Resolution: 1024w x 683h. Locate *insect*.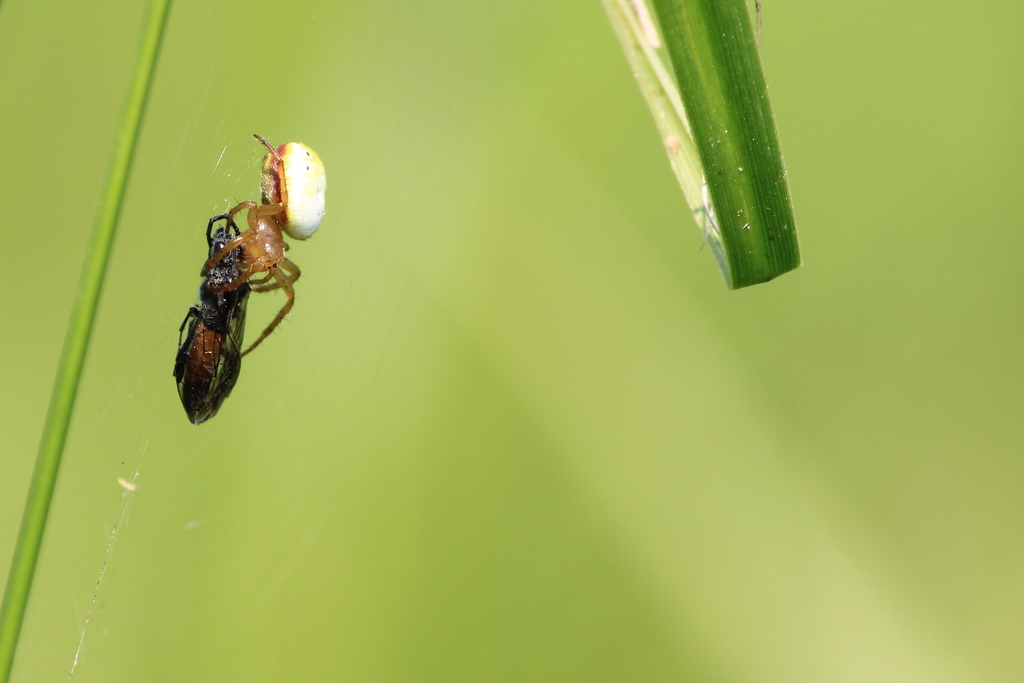
detection(202, 134, 303, 359).
